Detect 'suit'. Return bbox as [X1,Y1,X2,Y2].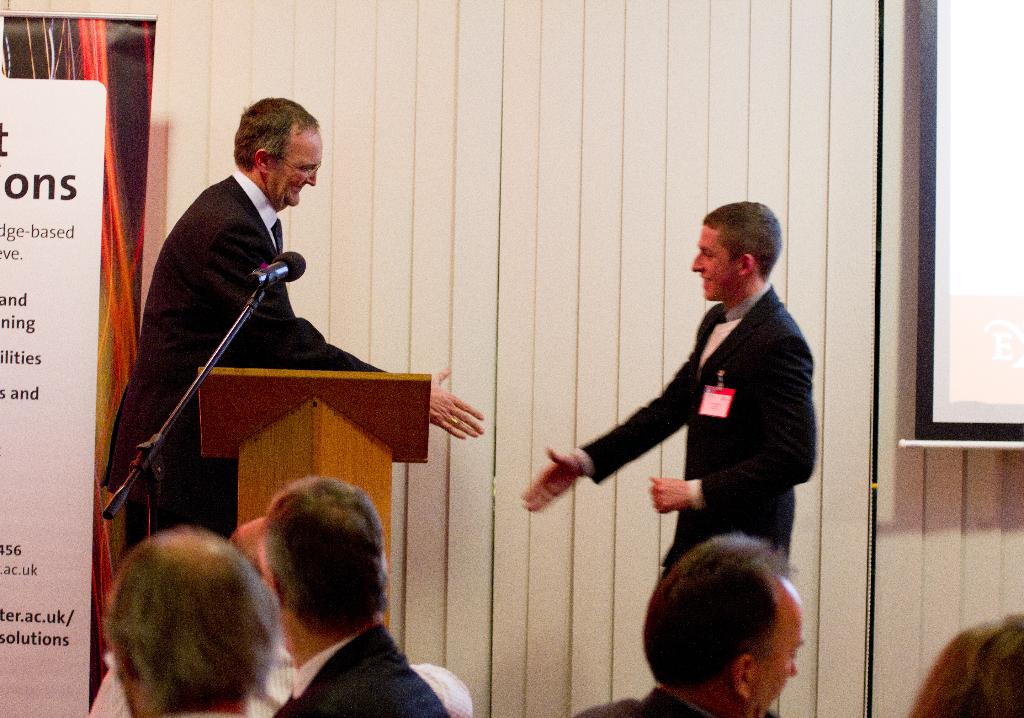
[570,684,728,717].
